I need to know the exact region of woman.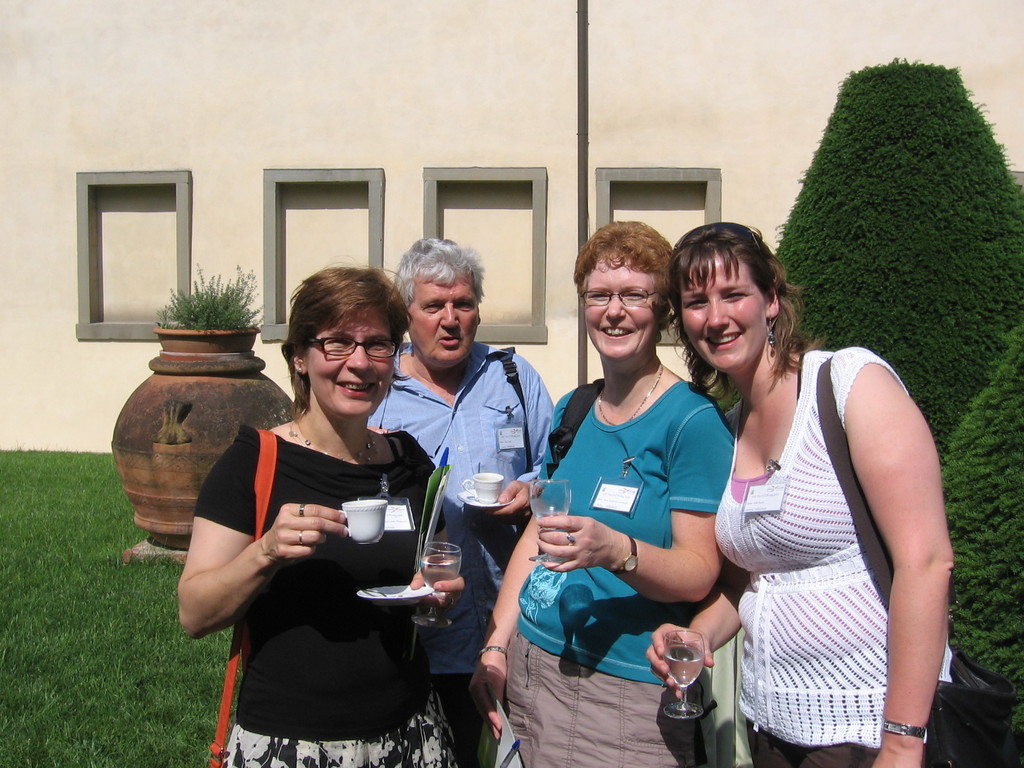
Region: <bbox>185, 274, 449, 765</bbox>.
